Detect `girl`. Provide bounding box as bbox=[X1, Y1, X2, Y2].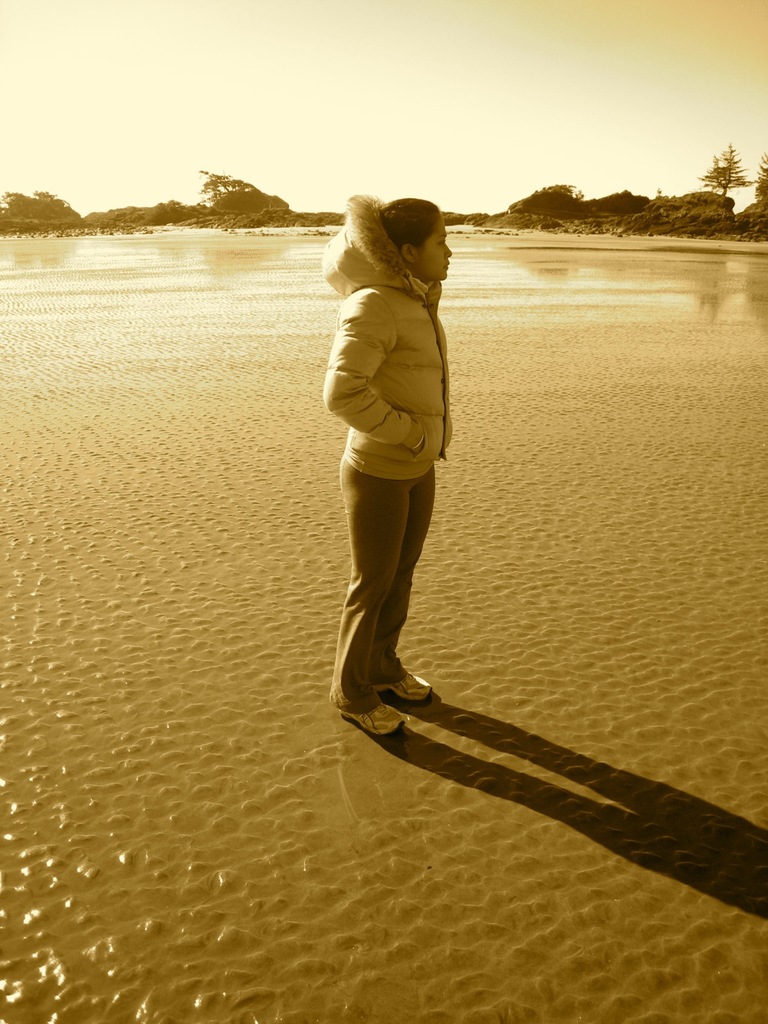
bbox=[314, 194, 459, 743].
